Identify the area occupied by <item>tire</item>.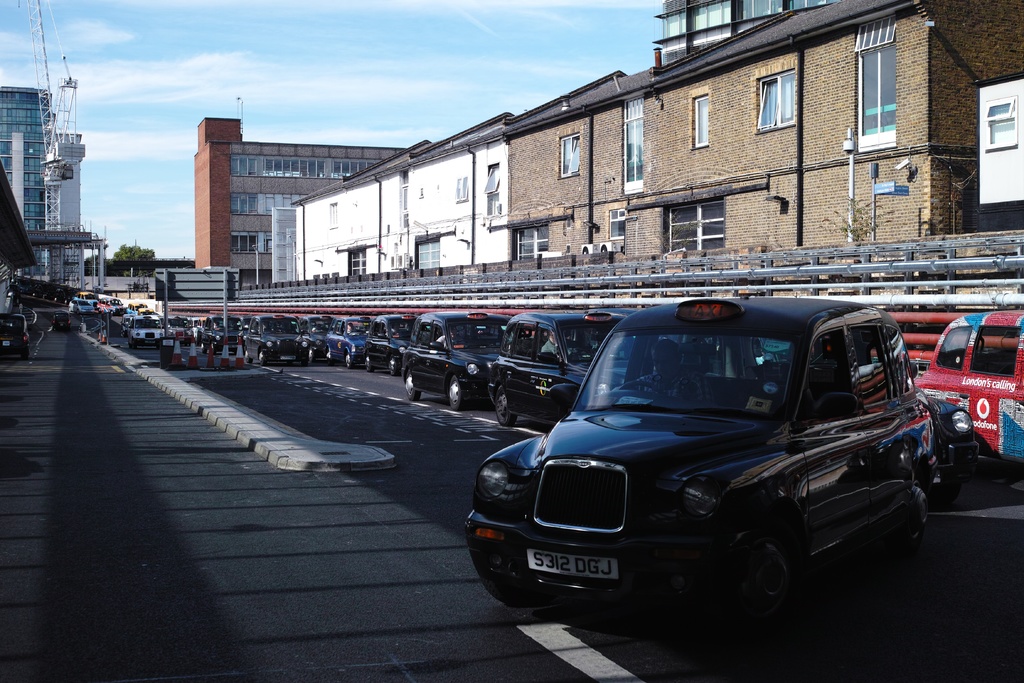
Area: [739, 525, 817, 630].
